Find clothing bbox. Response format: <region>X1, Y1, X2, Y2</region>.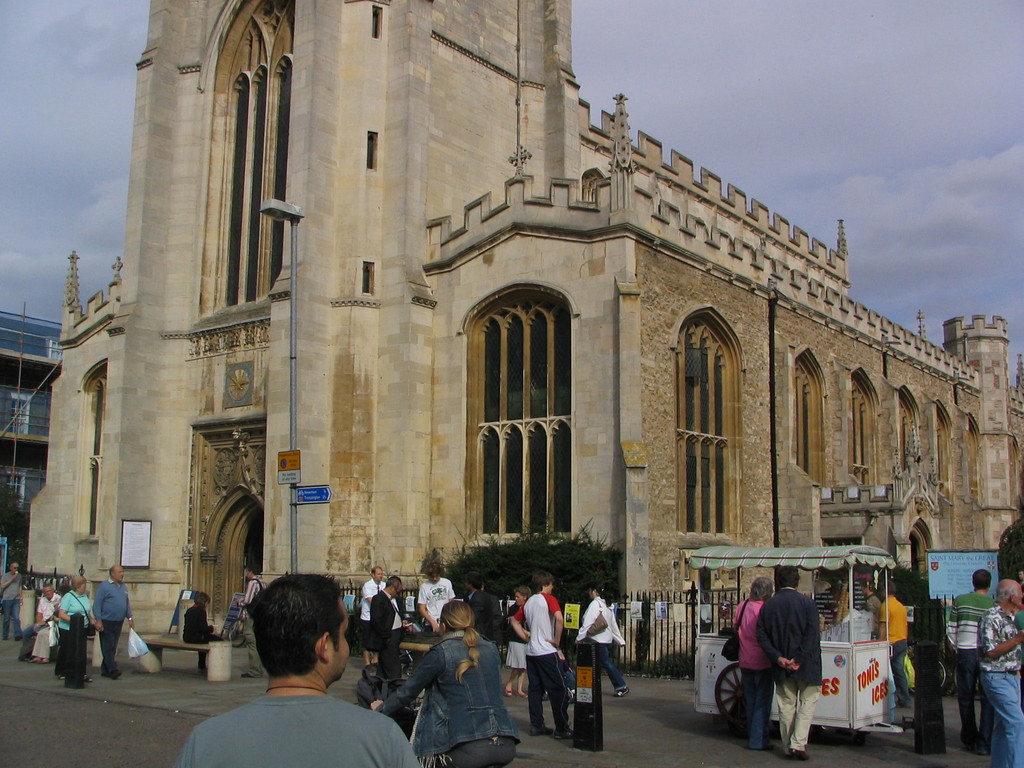
<region>876, 598, 908, 708</region>.
